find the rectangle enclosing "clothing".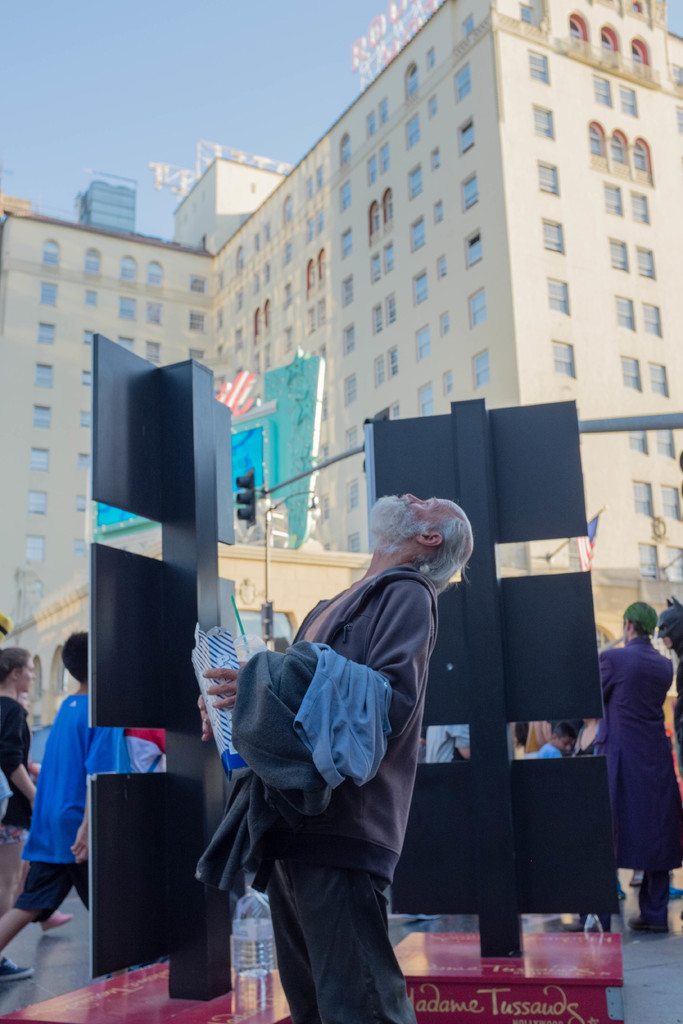
rect(299, 633, 389, 794).
